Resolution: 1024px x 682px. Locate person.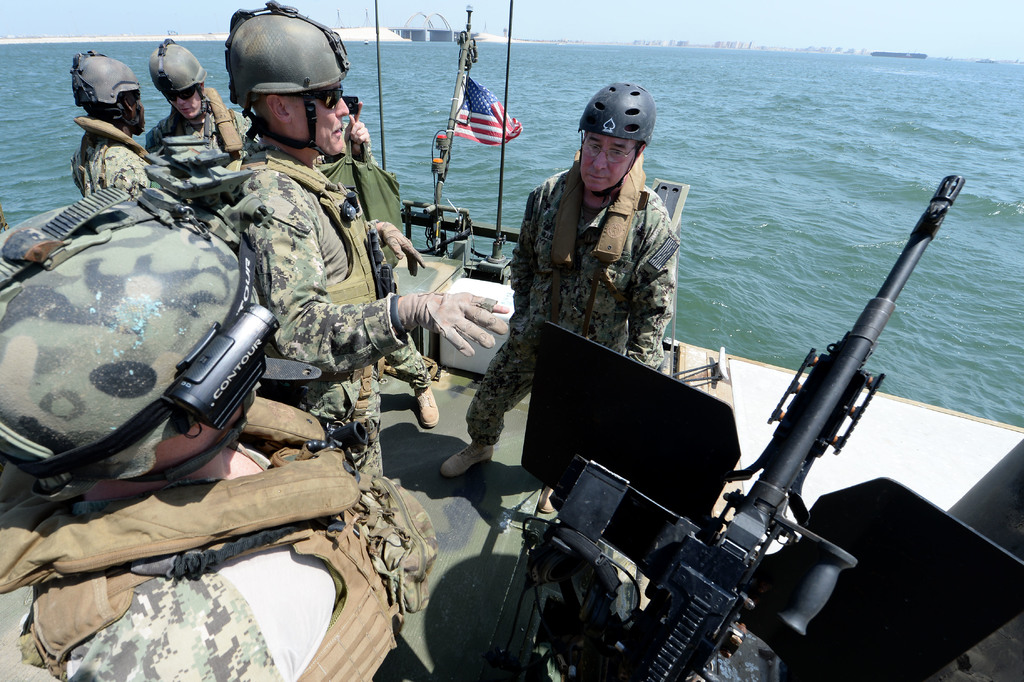
{"x1": 436, "y1": 79, "x2": 675, "y2": 516}.
